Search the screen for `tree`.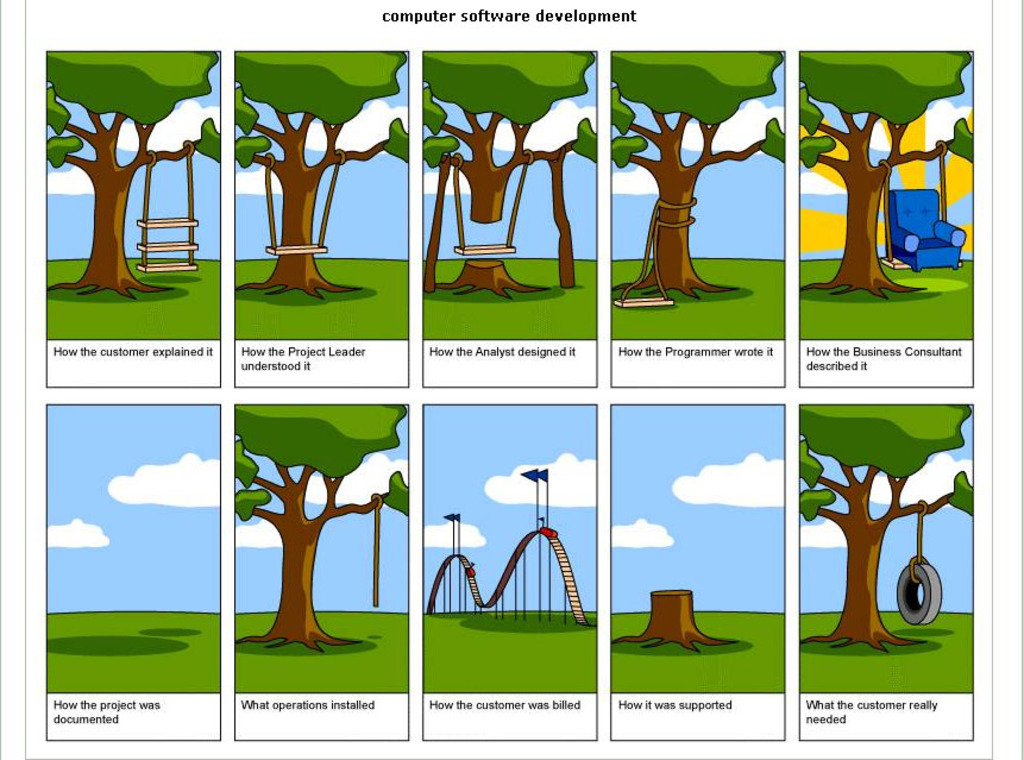
Found at box(799, 400, 974, 653).
